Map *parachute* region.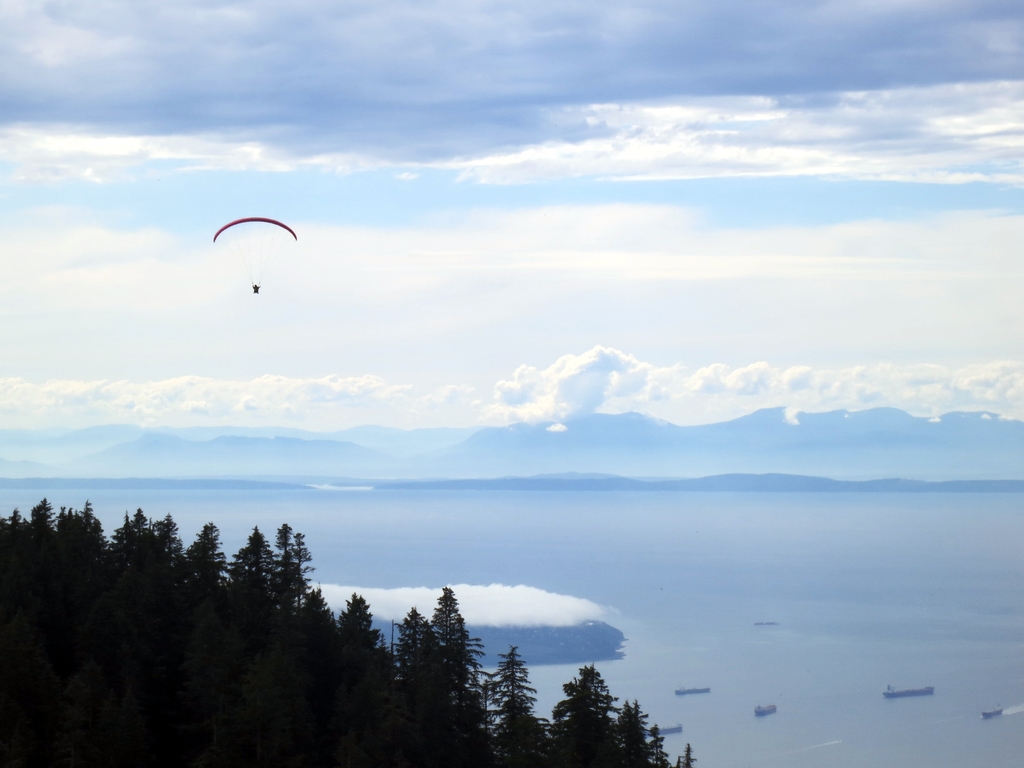
Mapped to [x1=213, y1=218, x2=296, y2=284].
